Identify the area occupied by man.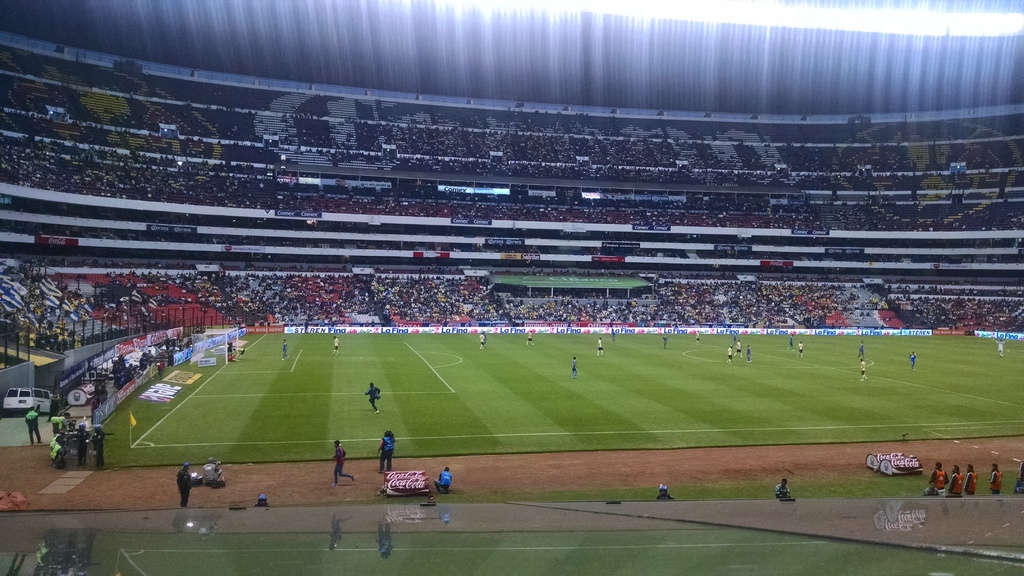
Area: (left=692, top=328, right=702, bottom=346).
